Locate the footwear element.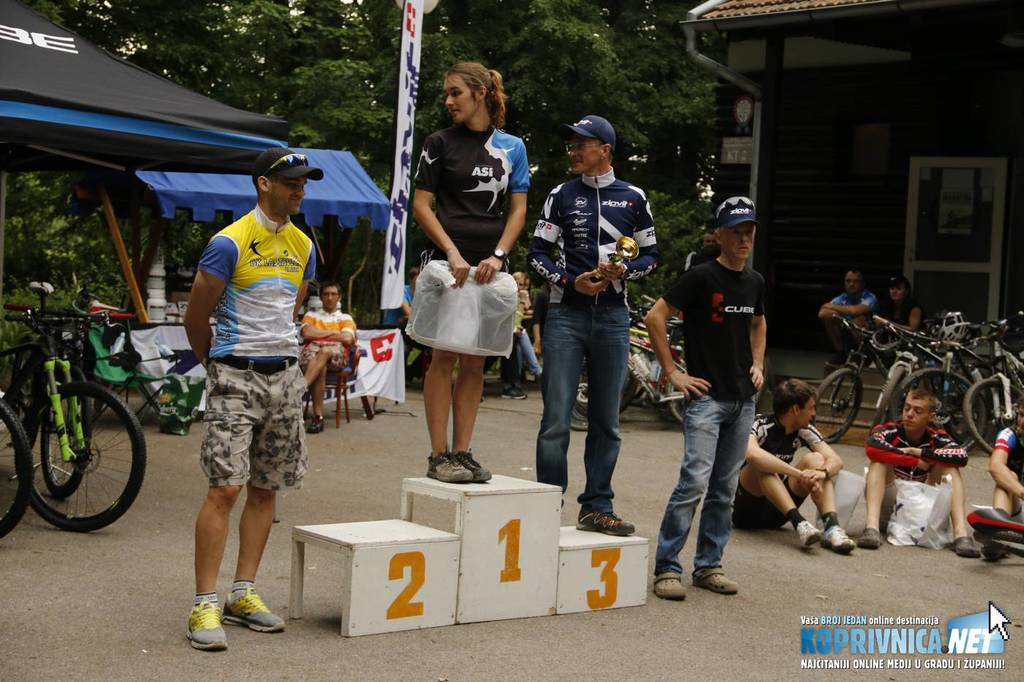
Element bbox: [794,523,826,553].
